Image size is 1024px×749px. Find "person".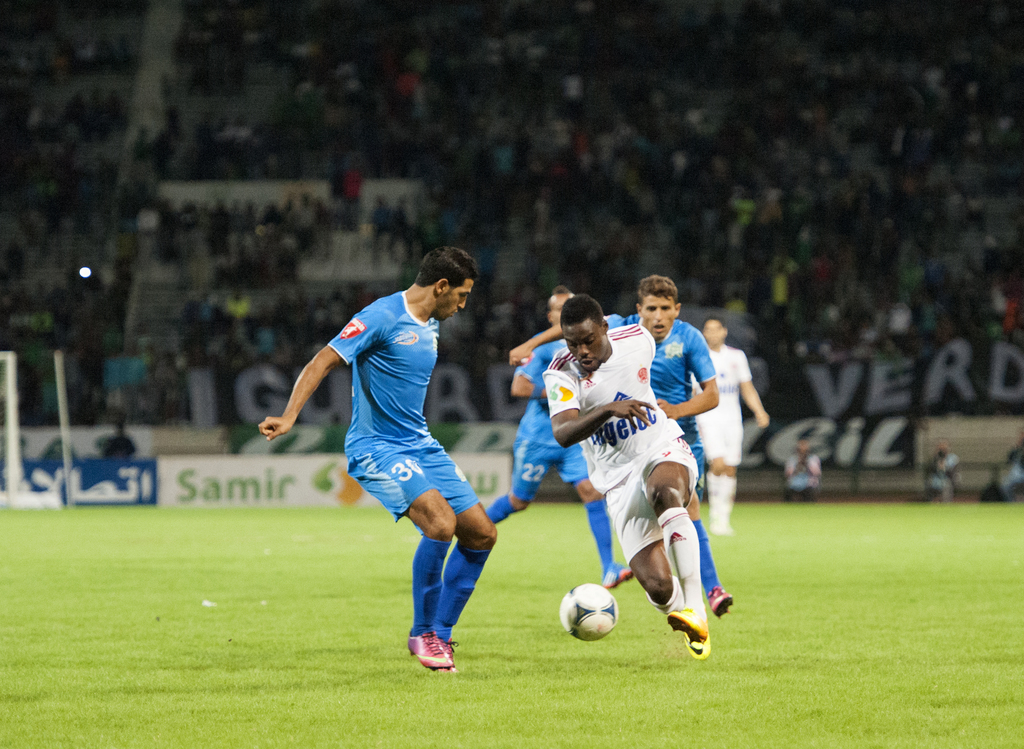
981:442:1023:505.
